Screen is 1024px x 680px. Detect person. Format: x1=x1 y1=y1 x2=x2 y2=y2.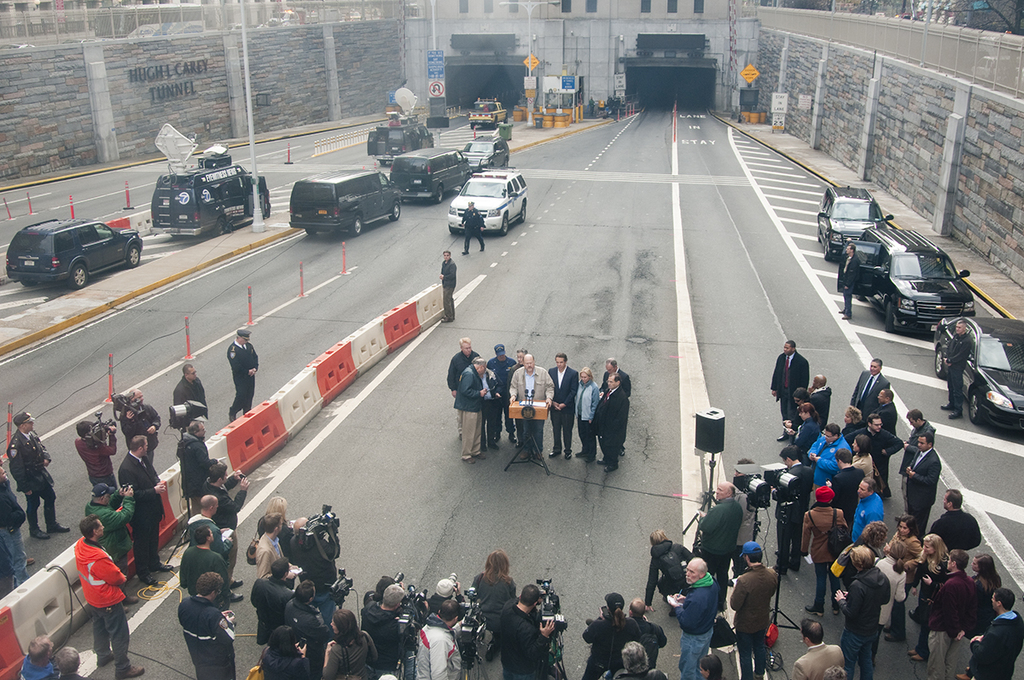
x1=468 y1=548 x2=515 y2=665.
